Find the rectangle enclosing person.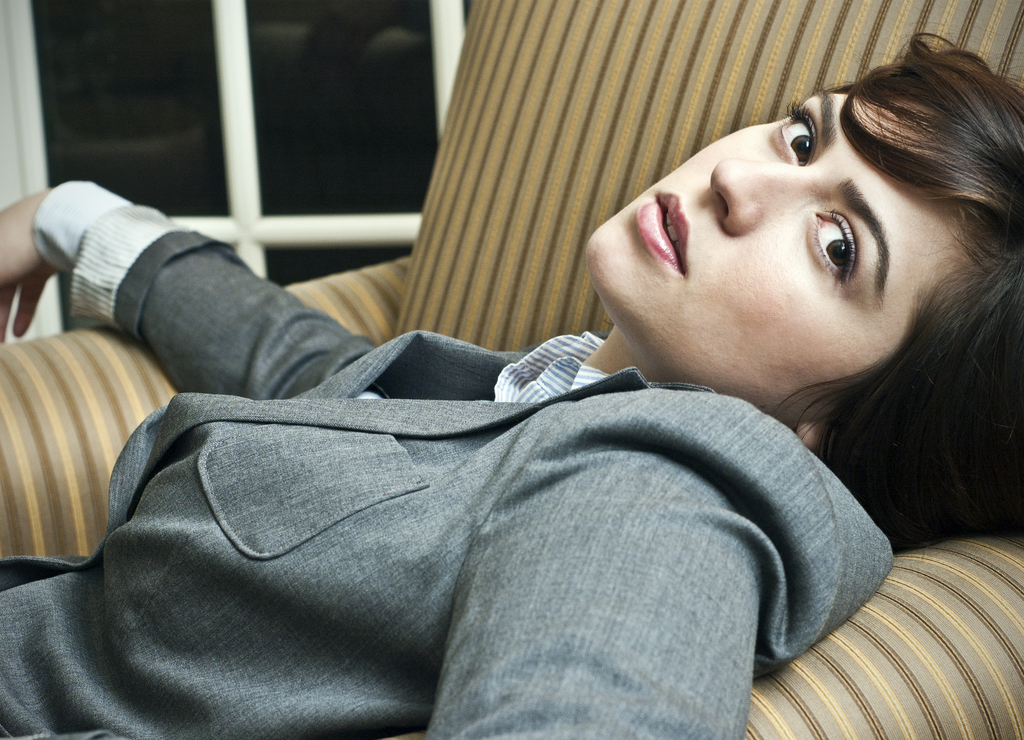
region(0, 31, 1023, 739).
